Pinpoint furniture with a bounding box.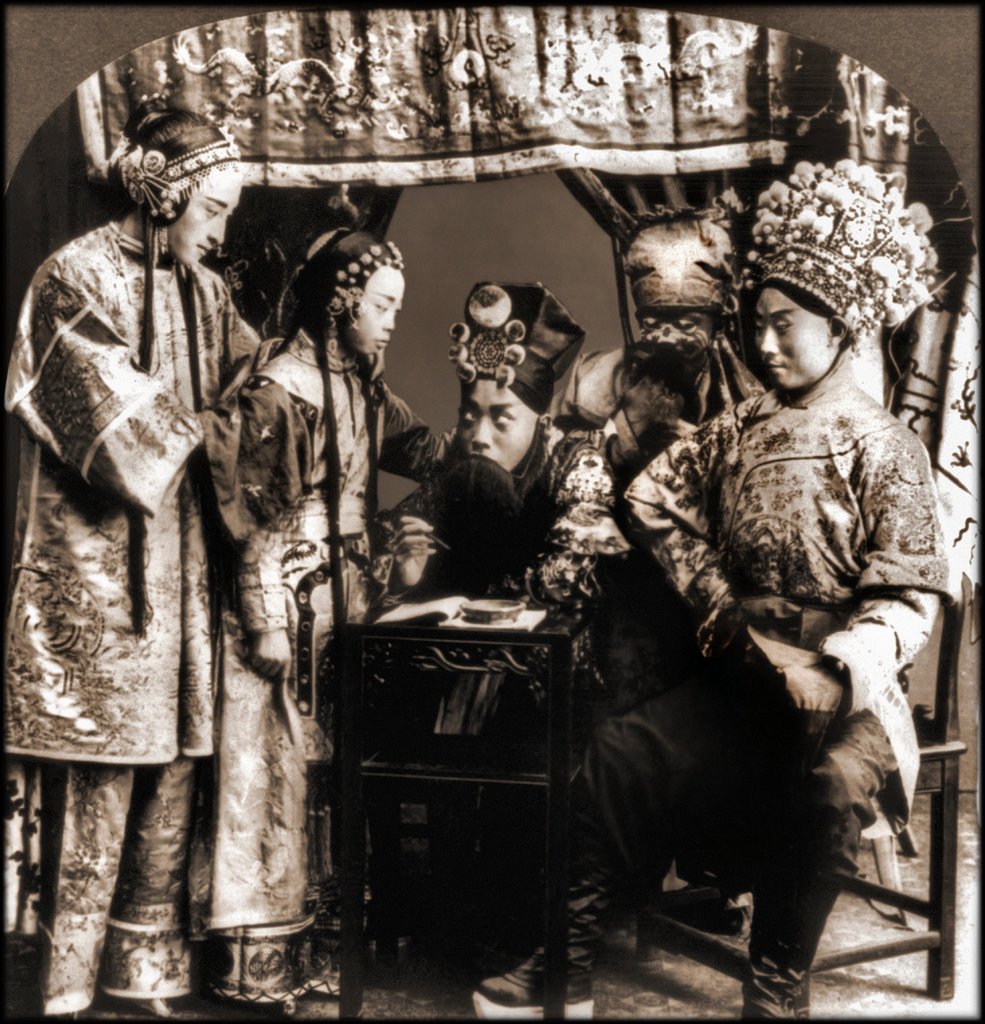
634 540 982 1023.
